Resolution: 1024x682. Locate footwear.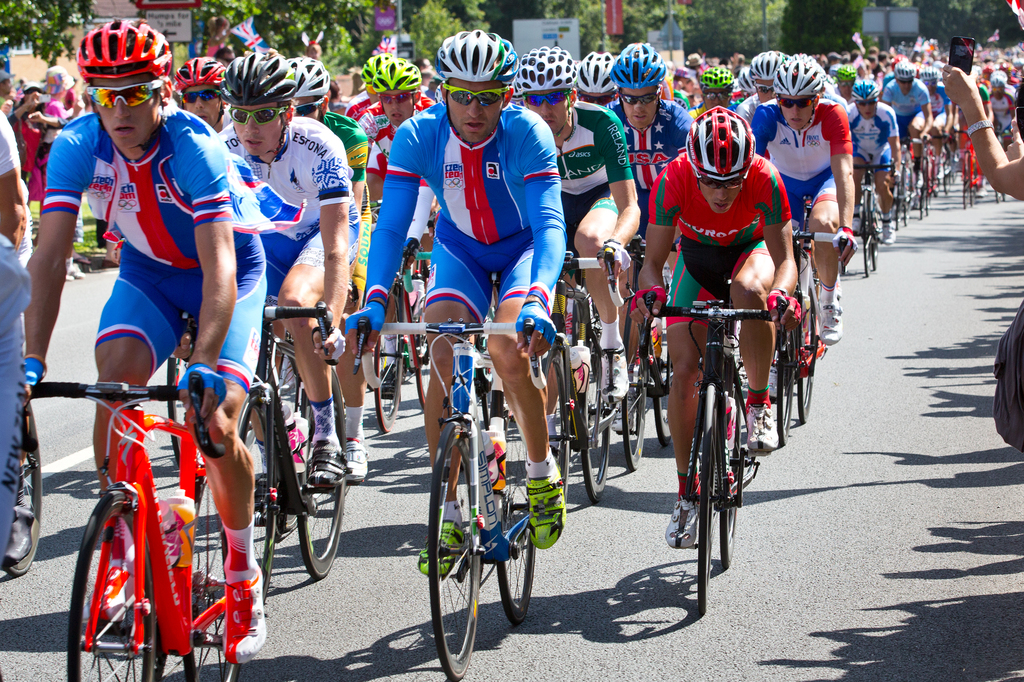
[378, 364, 396, 400].
